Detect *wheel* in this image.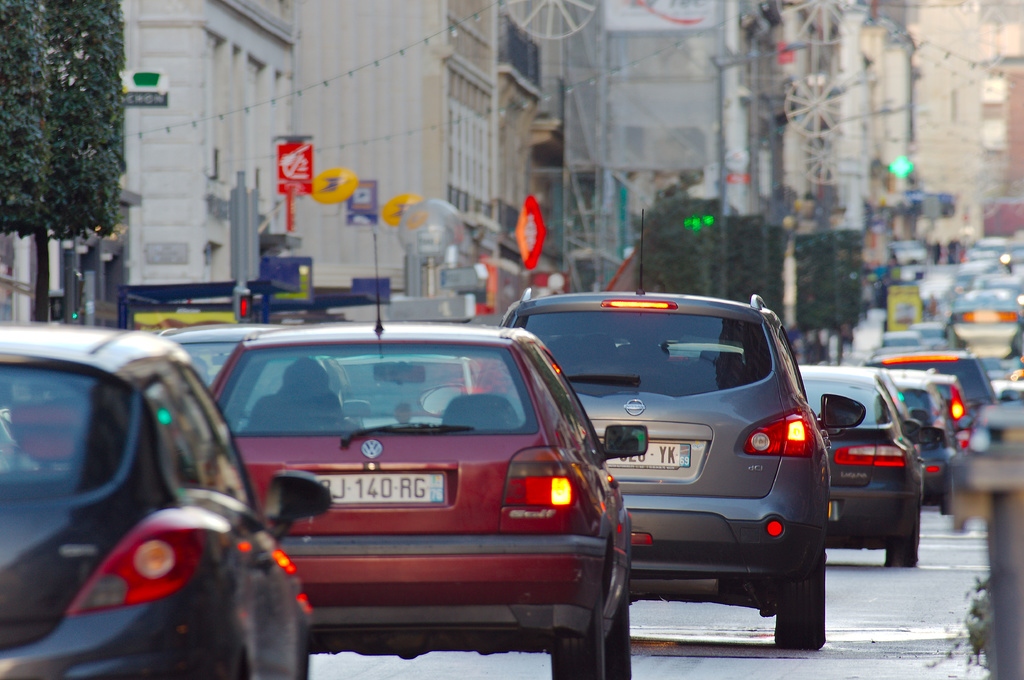
Detection: l=598, t=580, r=633, b=679.
